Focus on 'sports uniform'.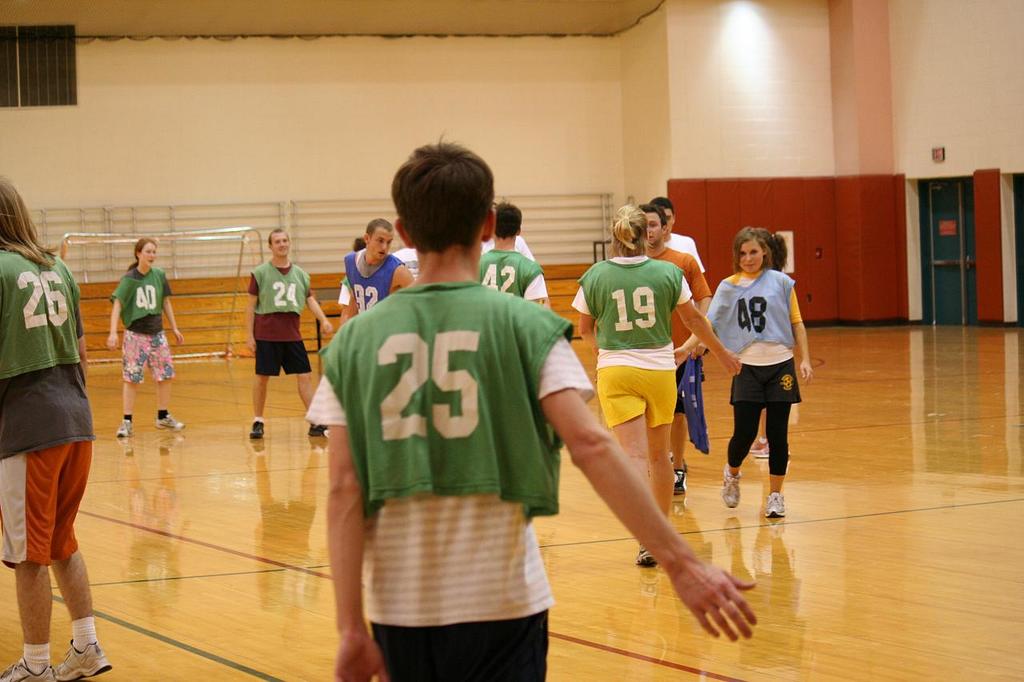
Focused at [left=0, top=229, right=86, bottom=572].
